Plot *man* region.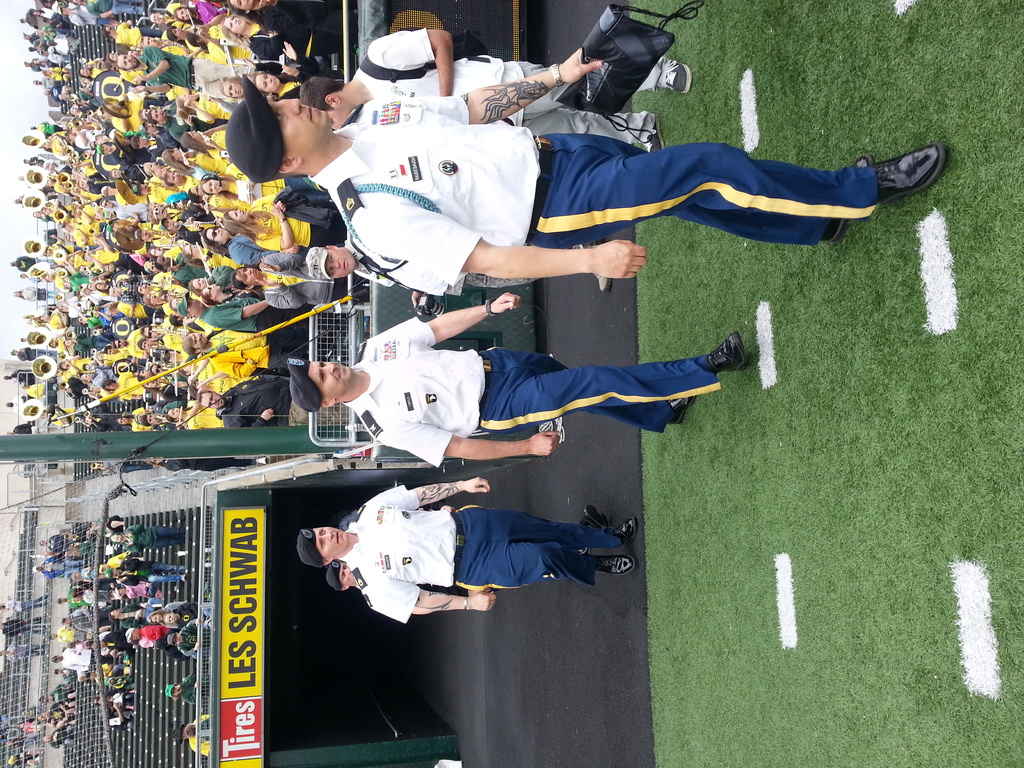
Plotted at <region>223, 48, 945, 286</region>.
